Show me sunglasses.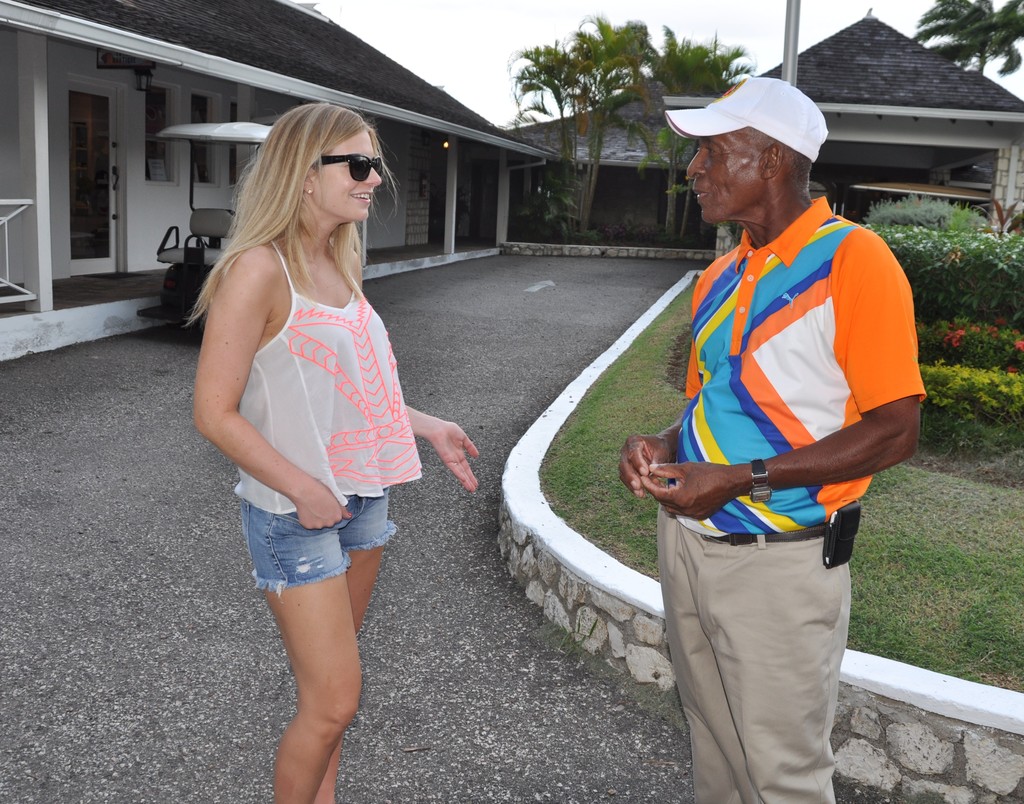
sunglasses is here: [left=314, top=154, right=385, bottom=185].
